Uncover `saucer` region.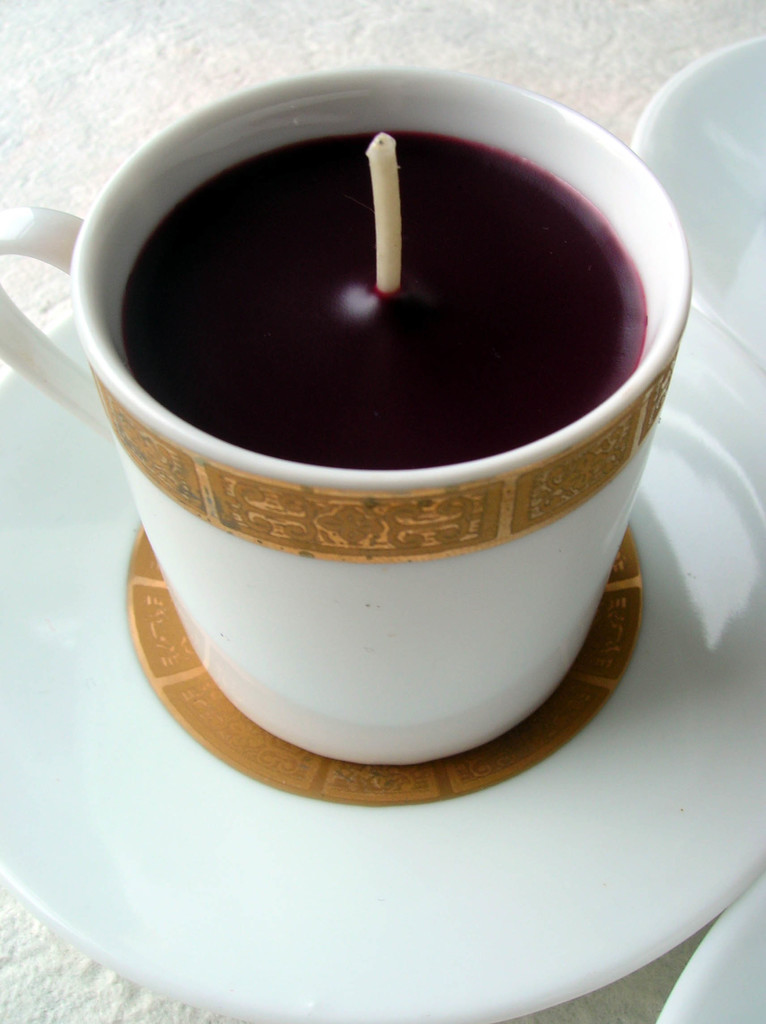
Uncovered: [0,297,765,1023].
